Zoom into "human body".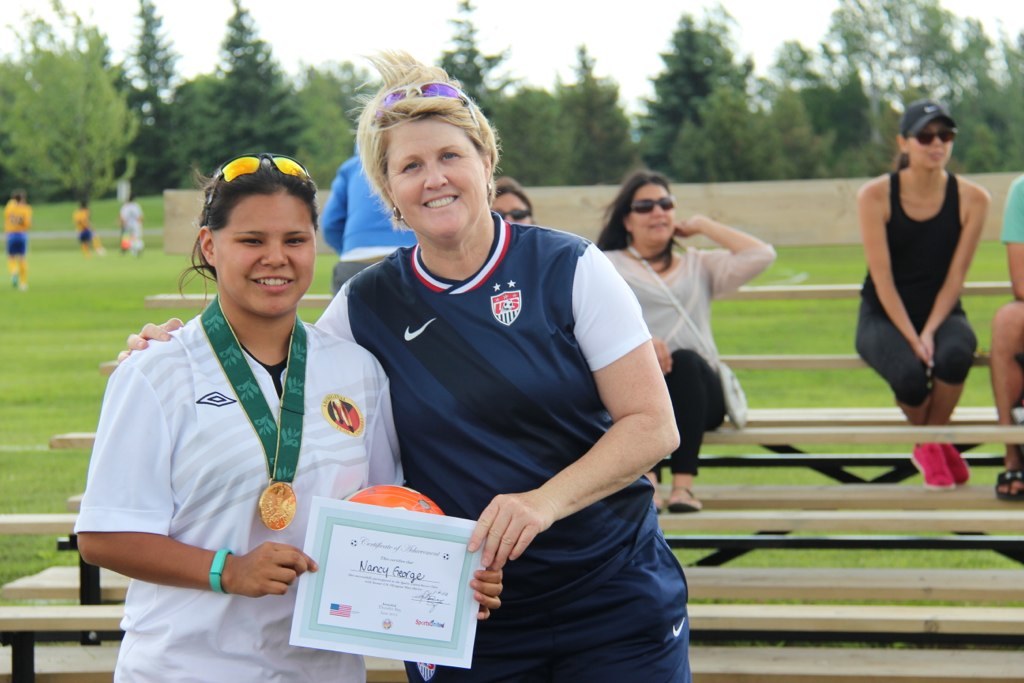
Zoom target: box(596, 218, 793, 517).
